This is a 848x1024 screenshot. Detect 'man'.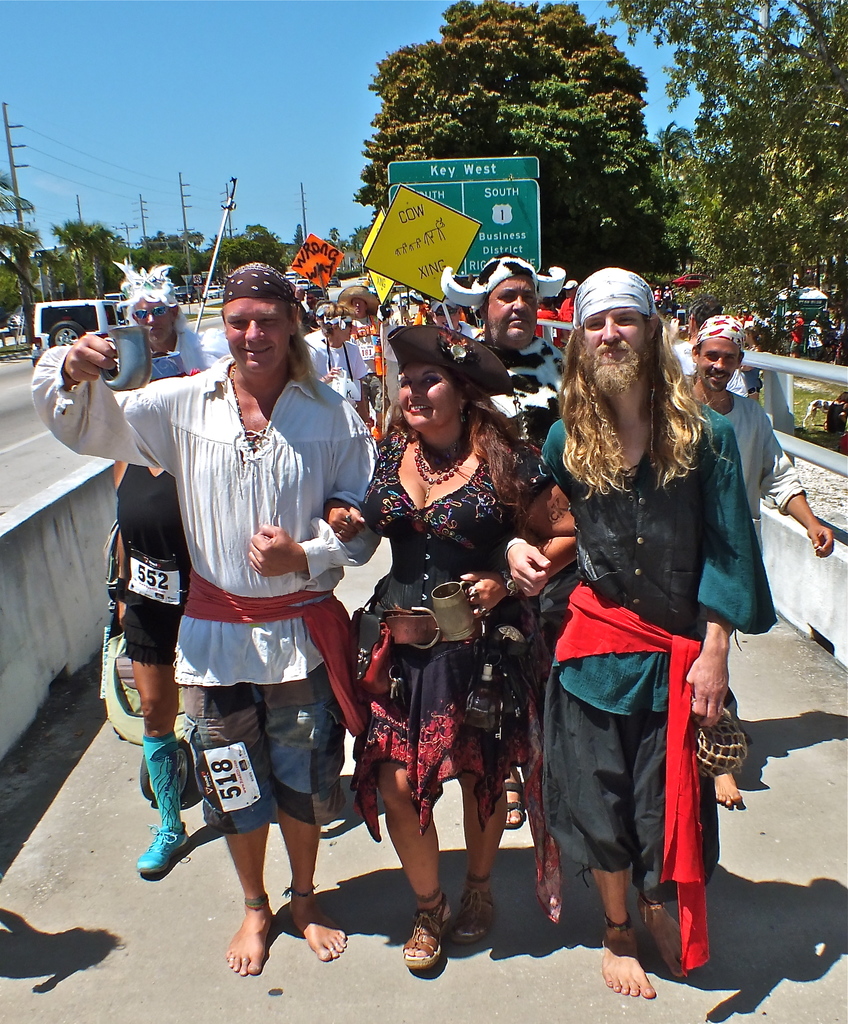
select_region(104, 264, 378, 973).
